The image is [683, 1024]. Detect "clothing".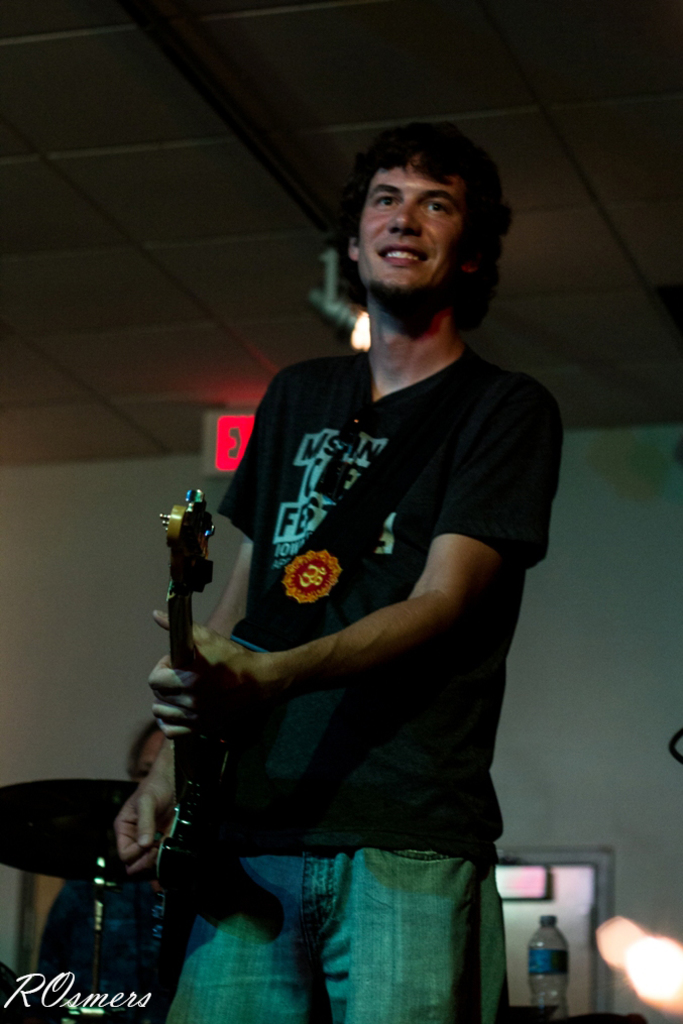
Detection: (x1=38, y1=880, x2=148, y2=1023).
